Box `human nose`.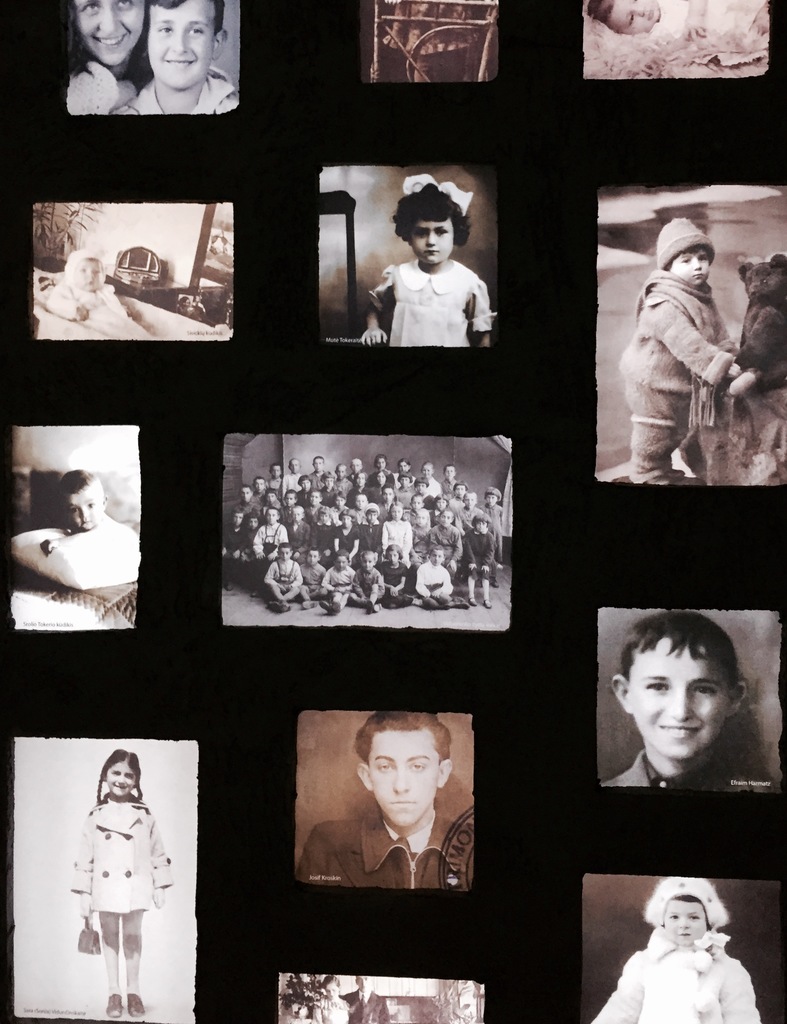
{"x1": 170, "y1": 29, "x2": 190, "y2": 54}.
